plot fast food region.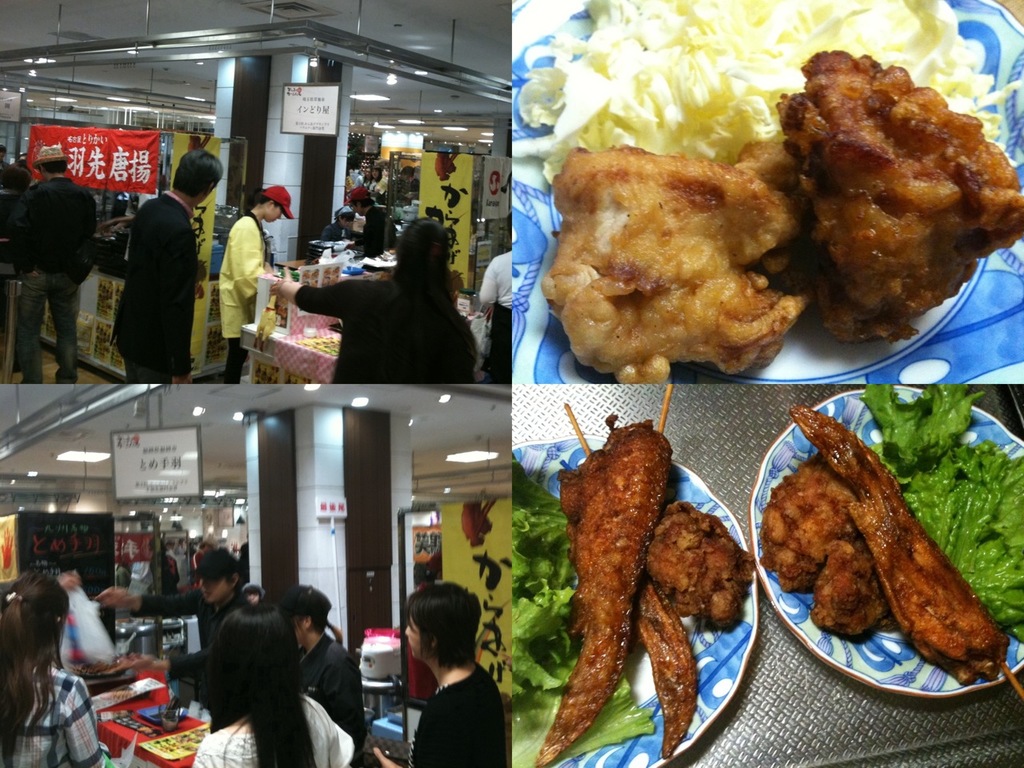
Plotted at x1=817, y1=529, x2=893, y2=646.
